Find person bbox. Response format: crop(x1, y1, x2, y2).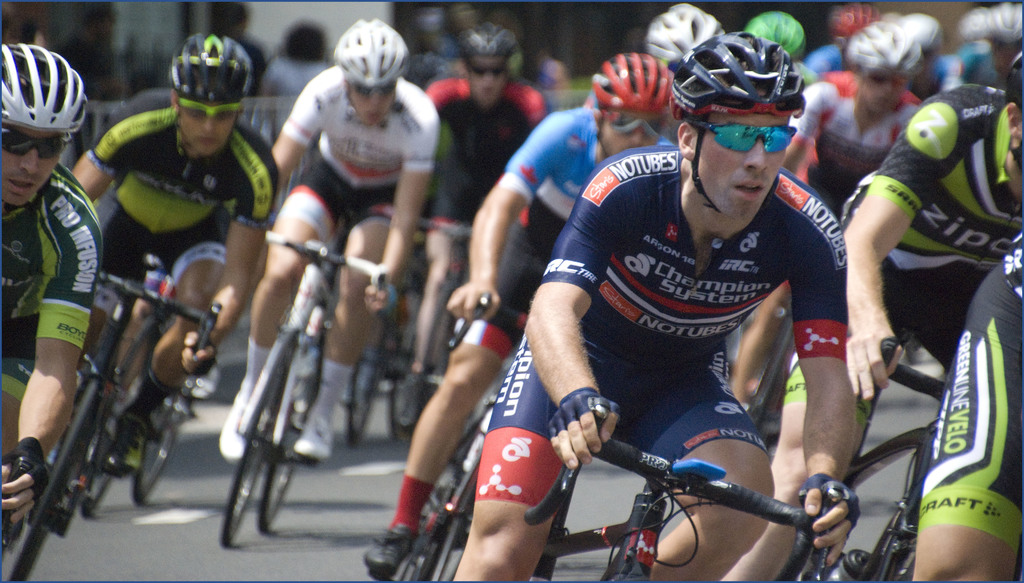
crop(71, 26, 278, 480).
